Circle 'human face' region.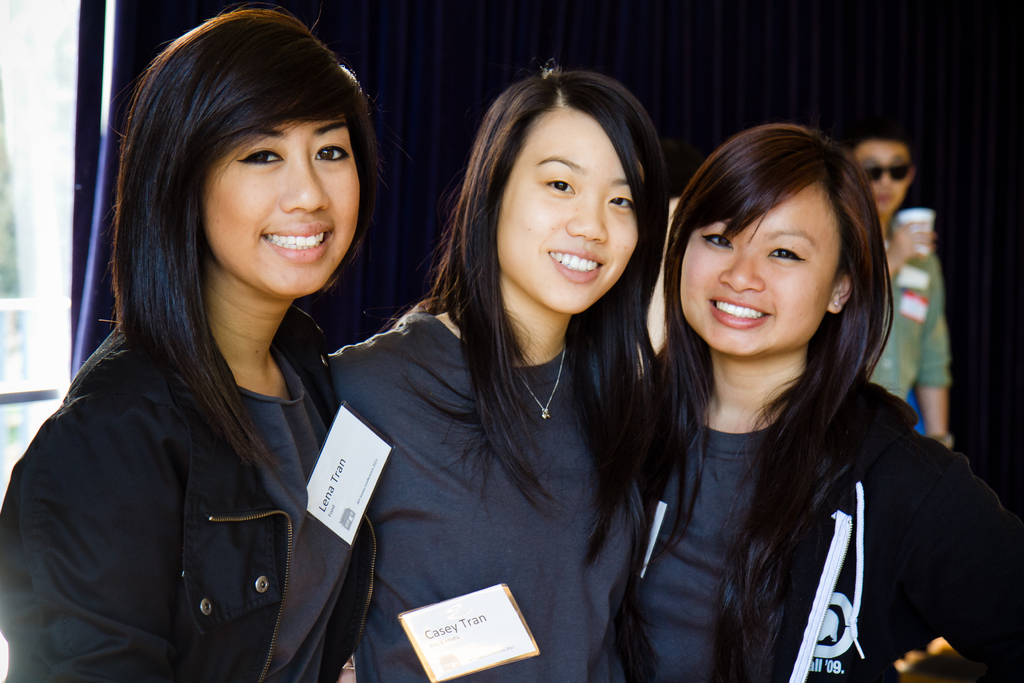
Region: 851,138,911,211.
